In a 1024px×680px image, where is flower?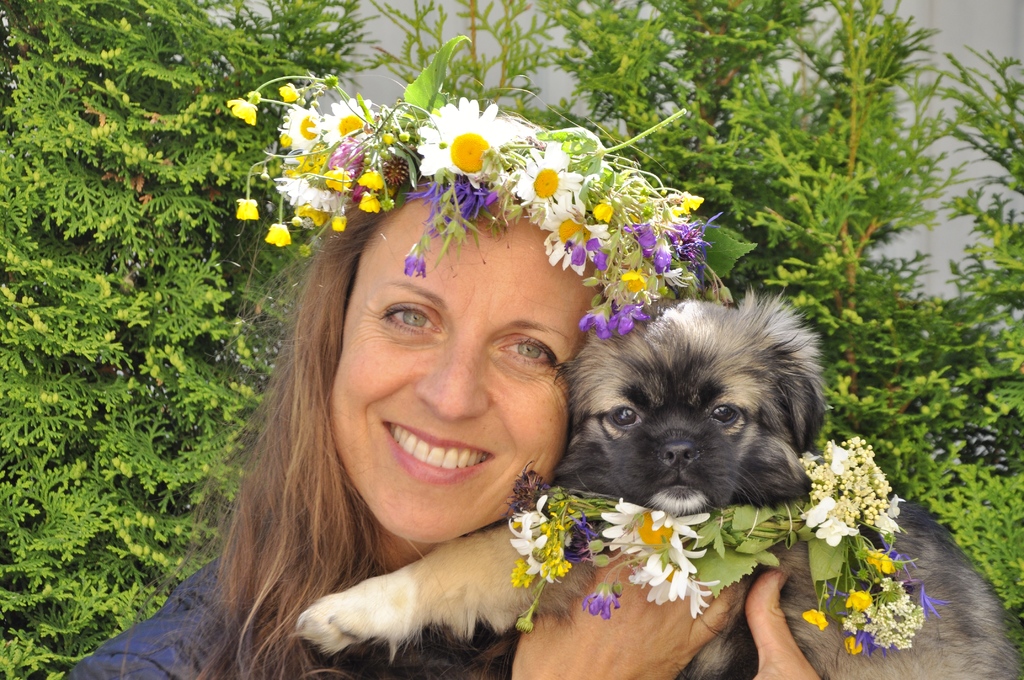
region(541, 201, 609, 269).
